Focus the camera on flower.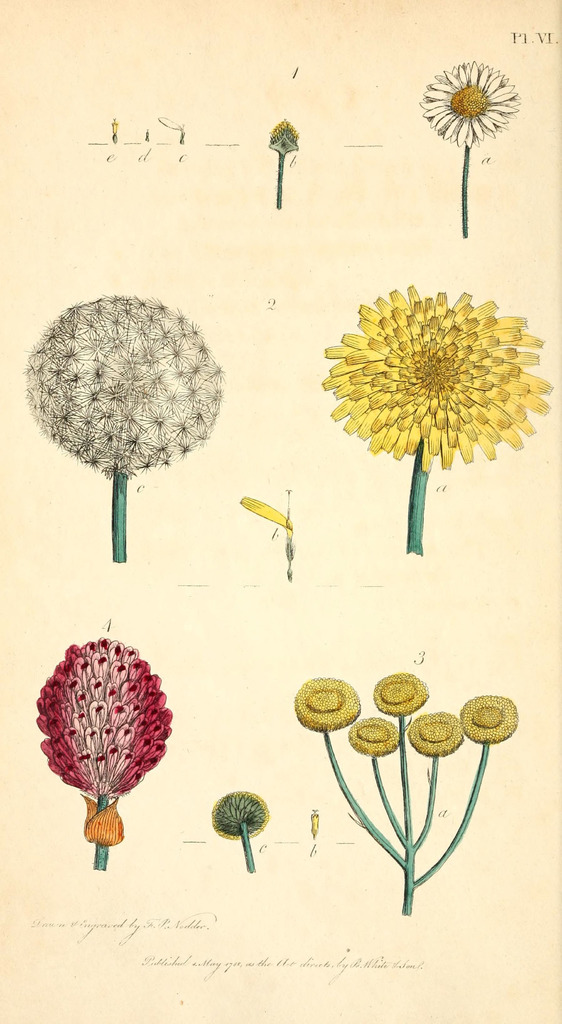
Focus region: [459,694,524,744].
